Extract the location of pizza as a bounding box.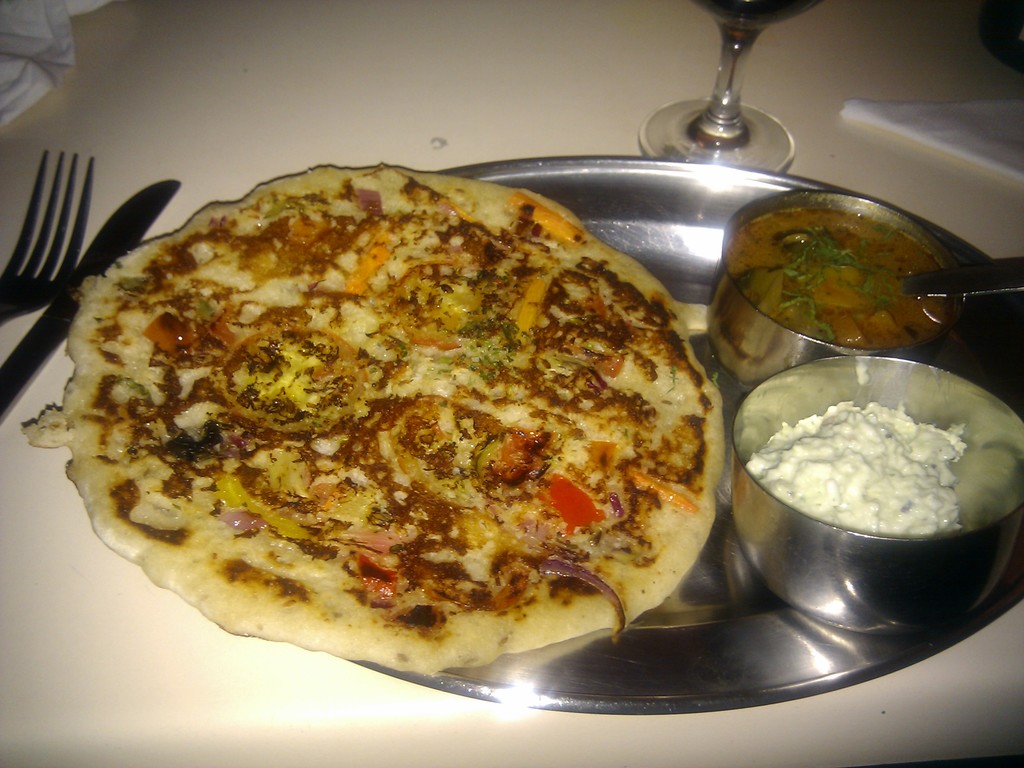
detection(25, 147, 725, 682).
